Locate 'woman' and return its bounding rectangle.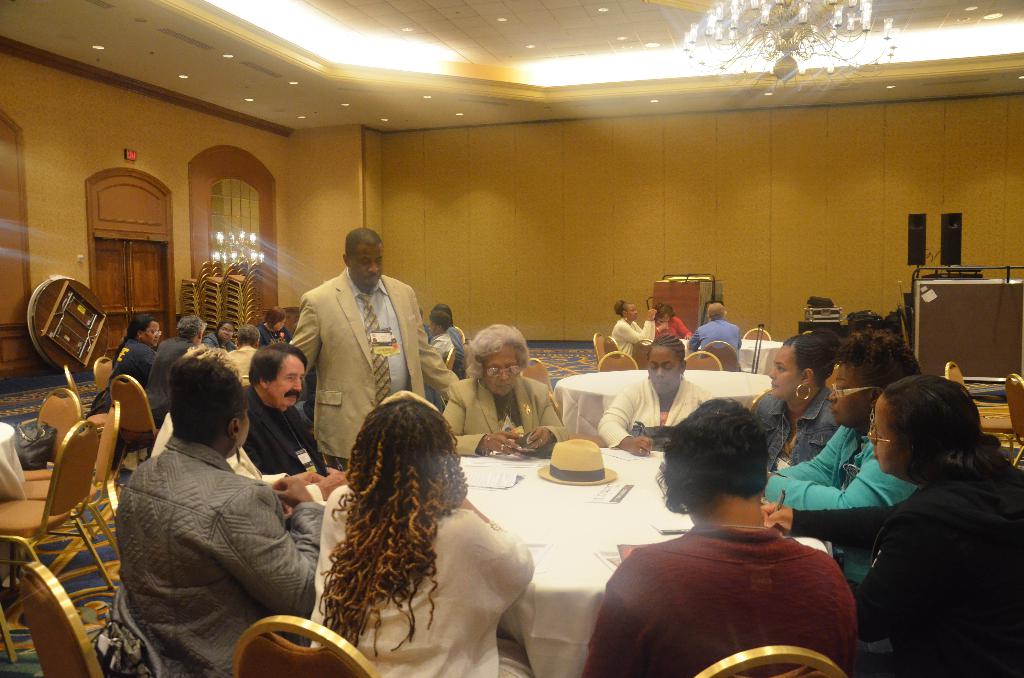
(202,320,236,345).
